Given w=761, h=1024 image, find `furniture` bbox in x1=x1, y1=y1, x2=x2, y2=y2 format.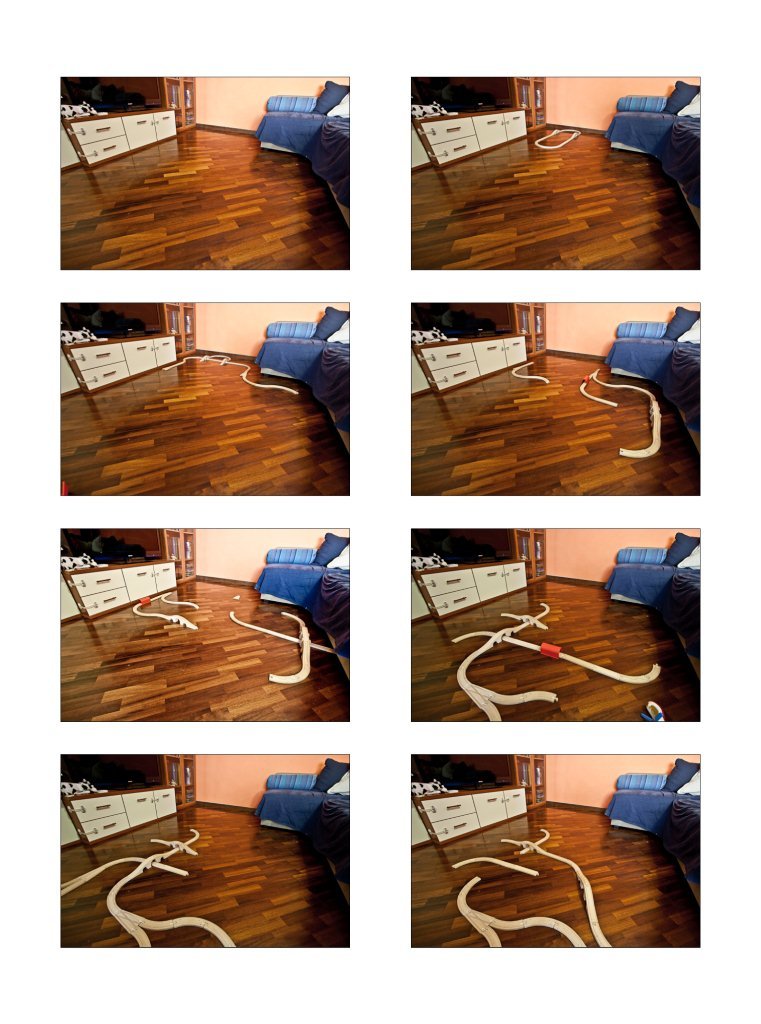
x1=256, y1=757, x2=352, y2=911.
